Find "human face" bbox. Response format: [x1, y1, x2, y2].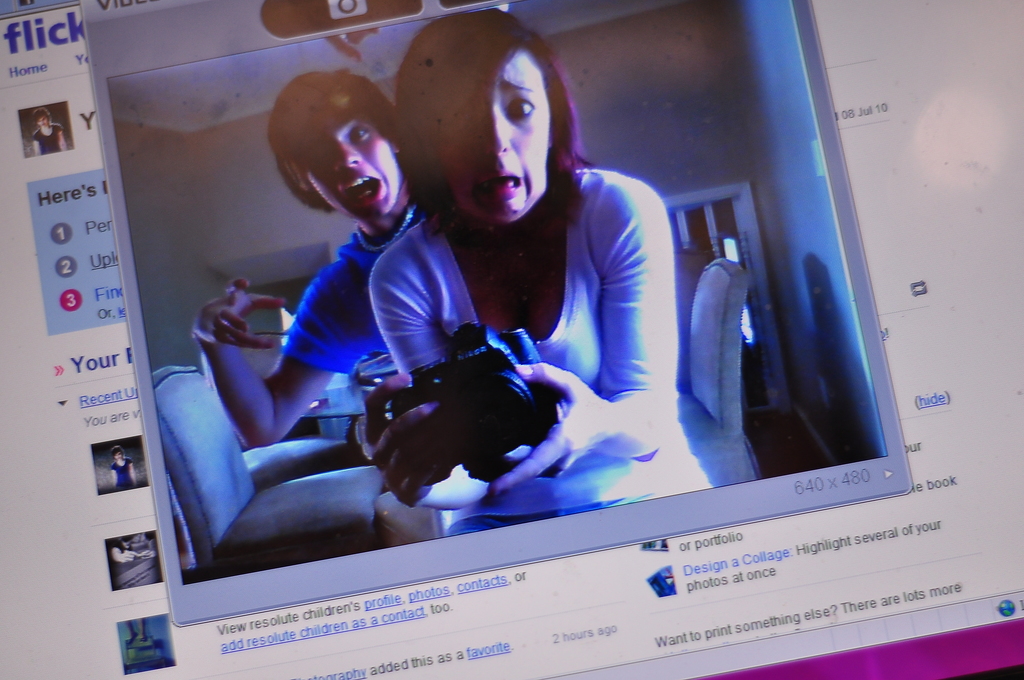
[294, 103, 397, 223].
